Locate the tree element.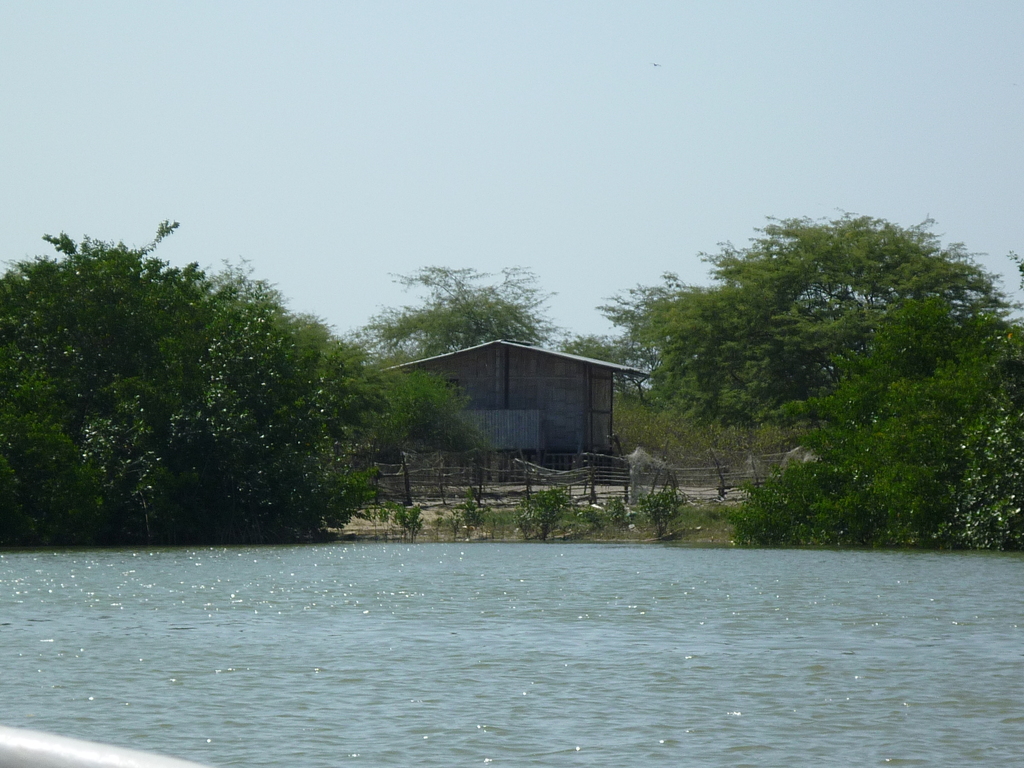
Element bbox: bbox(349, 358, 501, 508).
